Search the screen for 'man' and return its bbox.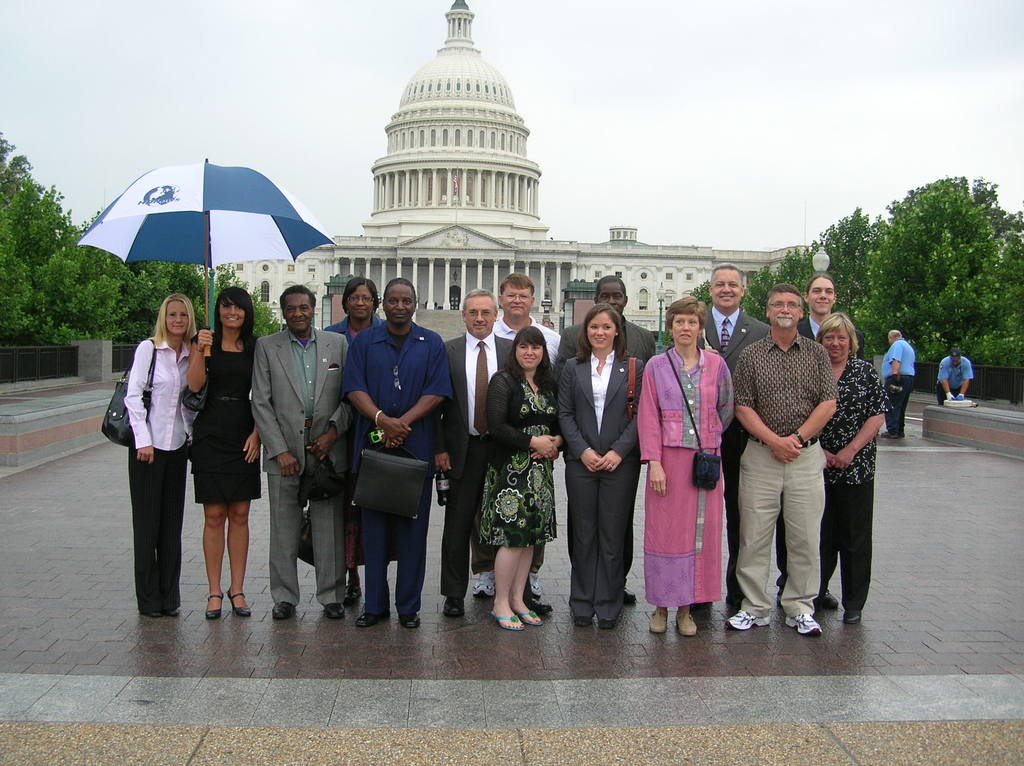
Found: rect(259, 282, 343, 634).
